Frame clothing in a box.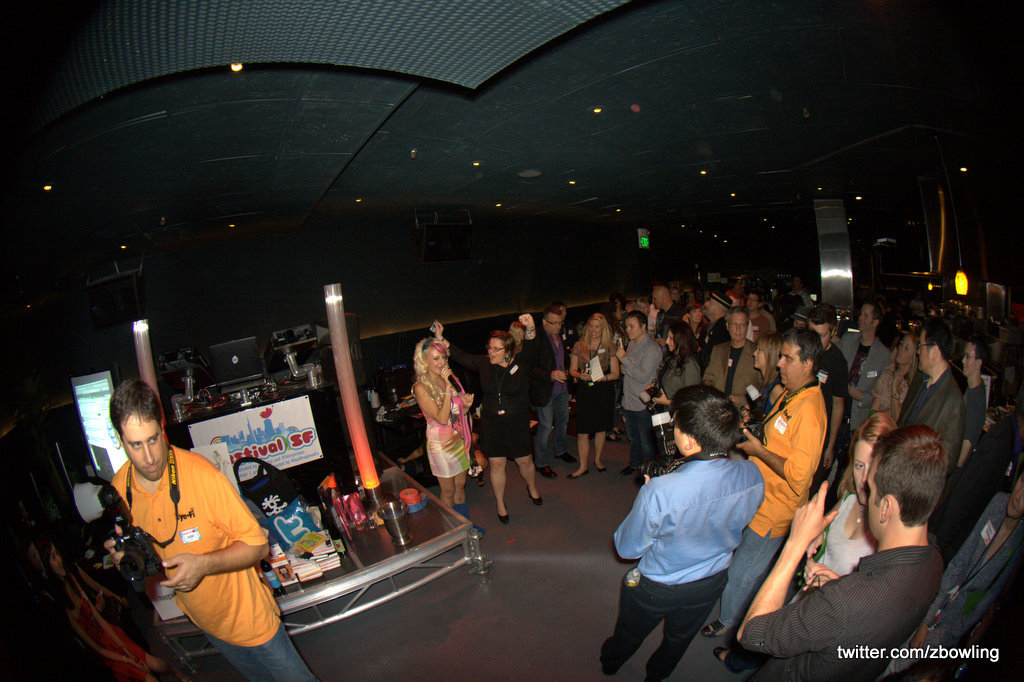
<region>617, 425, 783, 663</region>.
